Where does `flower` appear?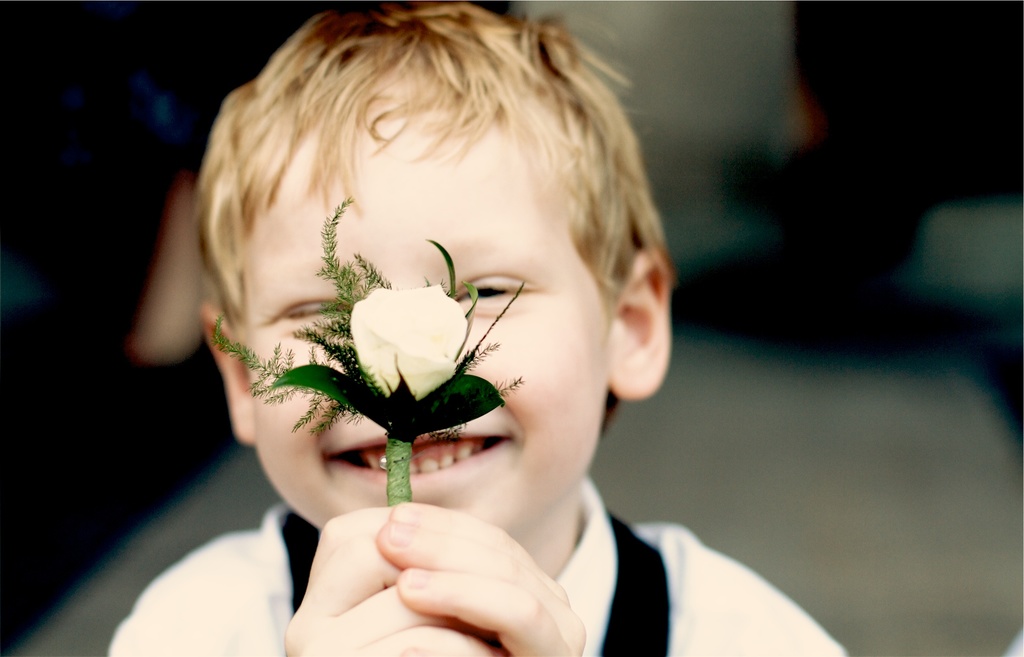
Appears at box(344, 278, 474, 387).
